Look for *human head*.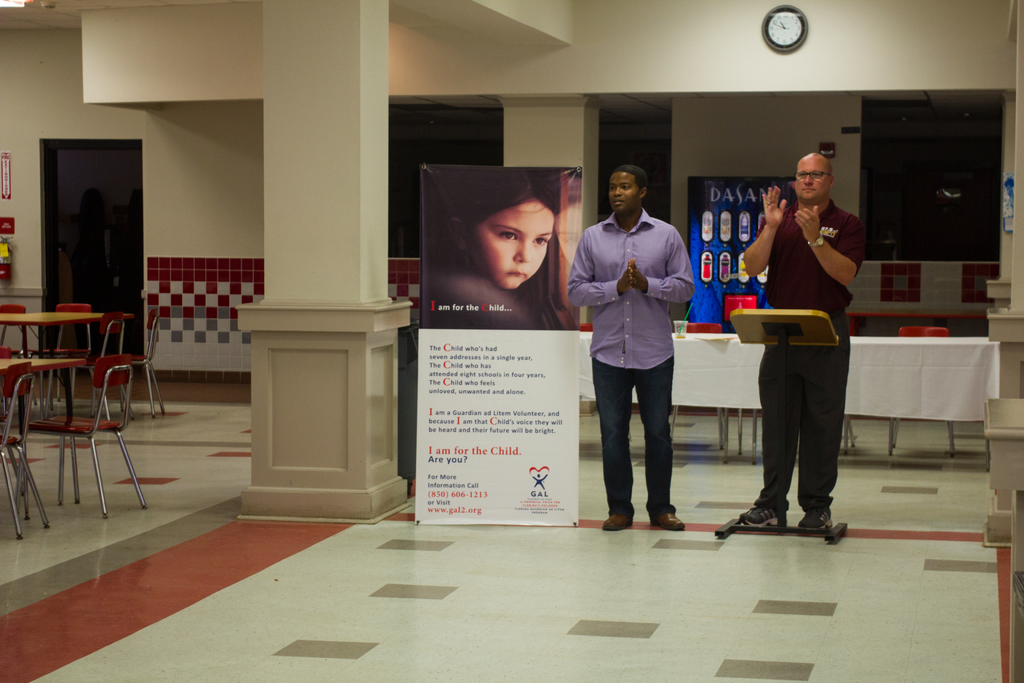
Found: {"x1": 449, "y1": 168, "x2": 579, "y2": 299}.
